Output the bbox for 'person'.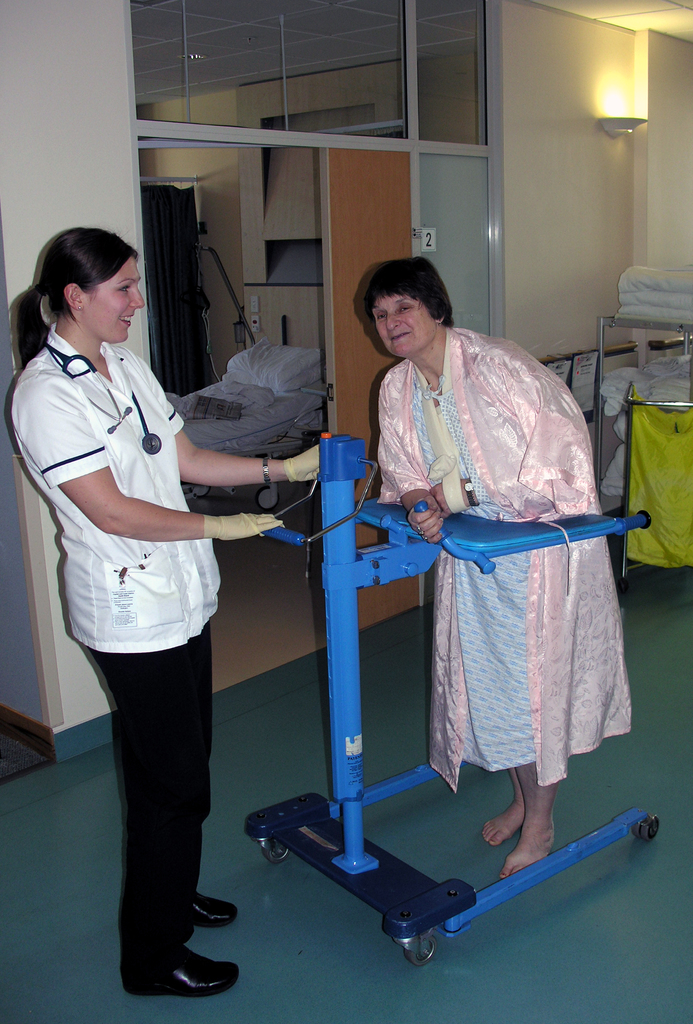
0:225:321:1003.
